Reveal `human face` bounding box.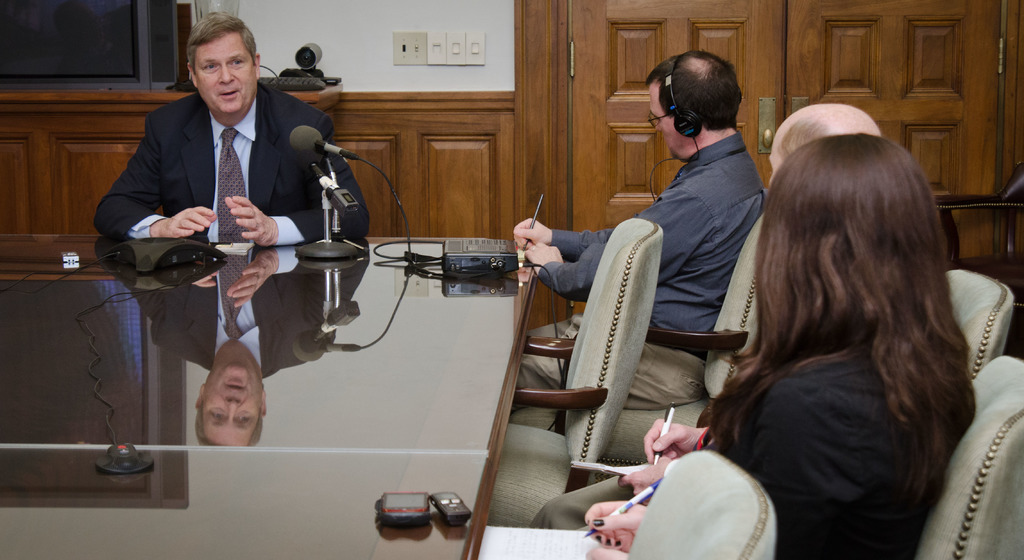
Revealed: l=648, t=81, r=702, b=163.
